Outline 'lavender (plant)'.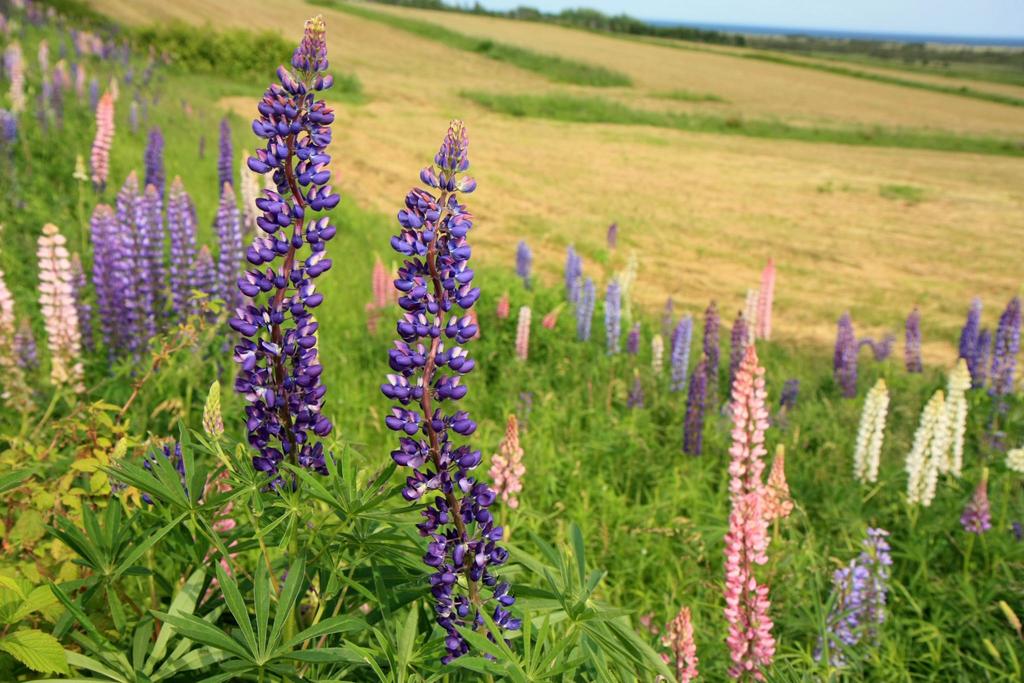
Outline: 374, 108, 519, 682.
